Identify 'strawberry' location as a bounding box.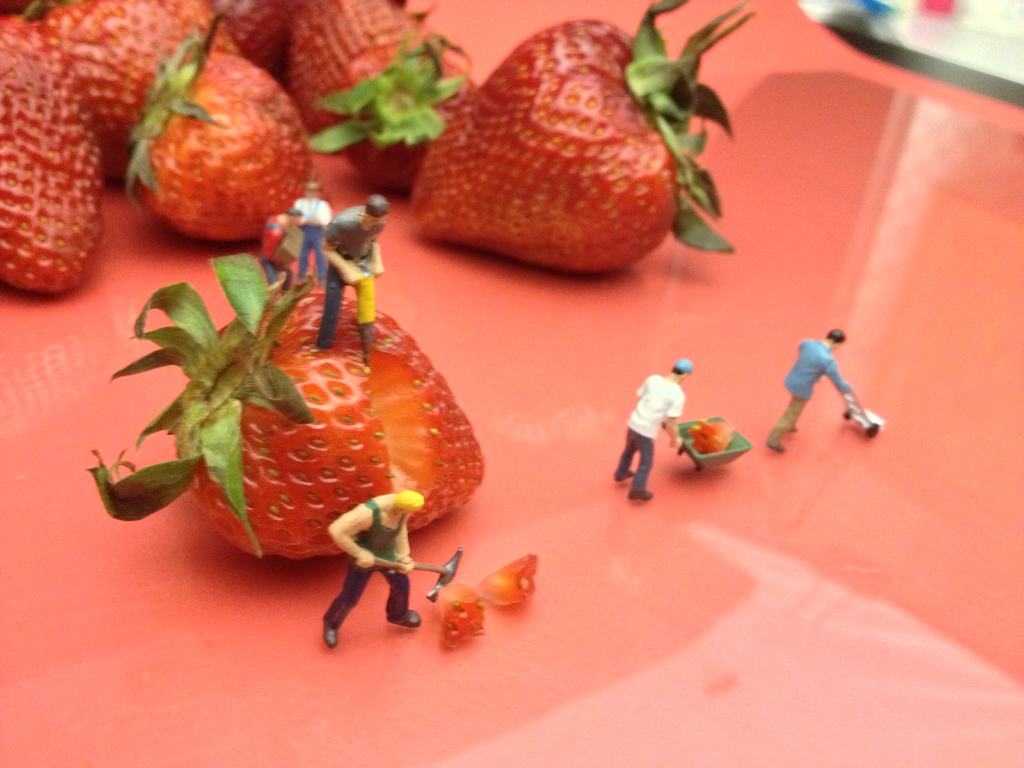
[left=0, top=12, right=106, bottom=290].
